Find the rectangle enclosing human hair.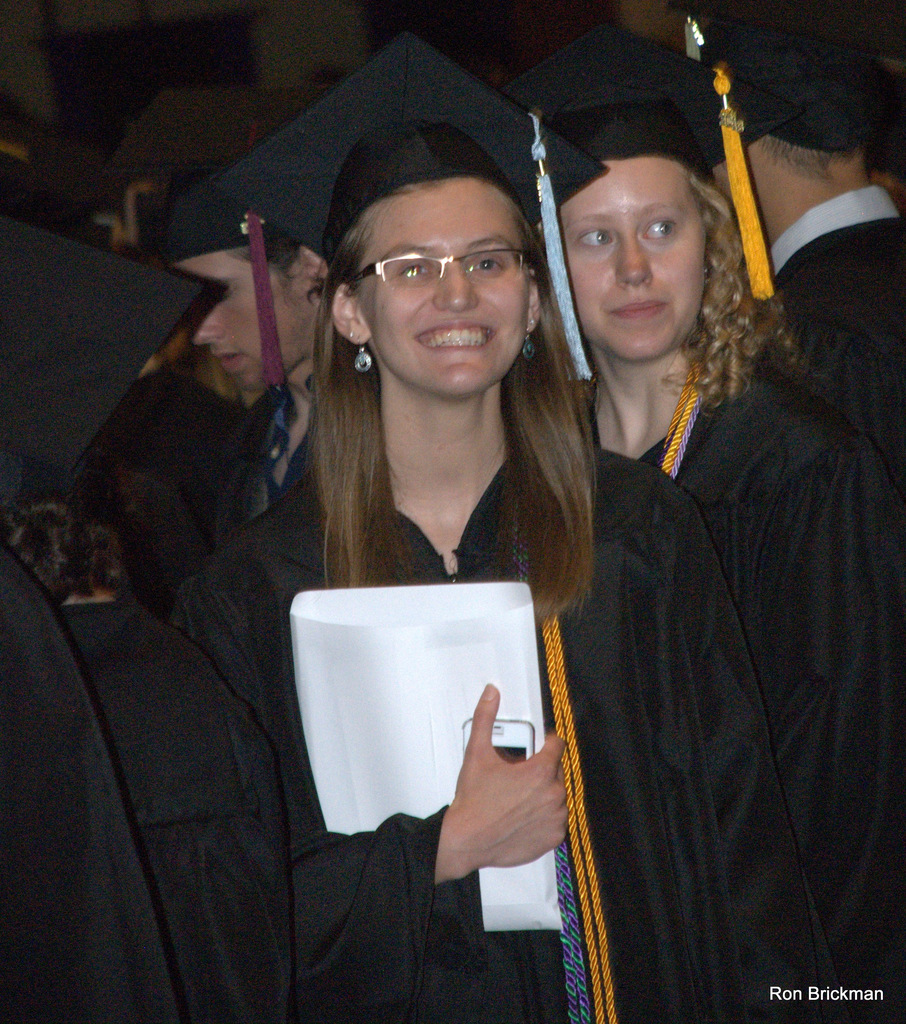
<box>229,233,309,291</box>.
